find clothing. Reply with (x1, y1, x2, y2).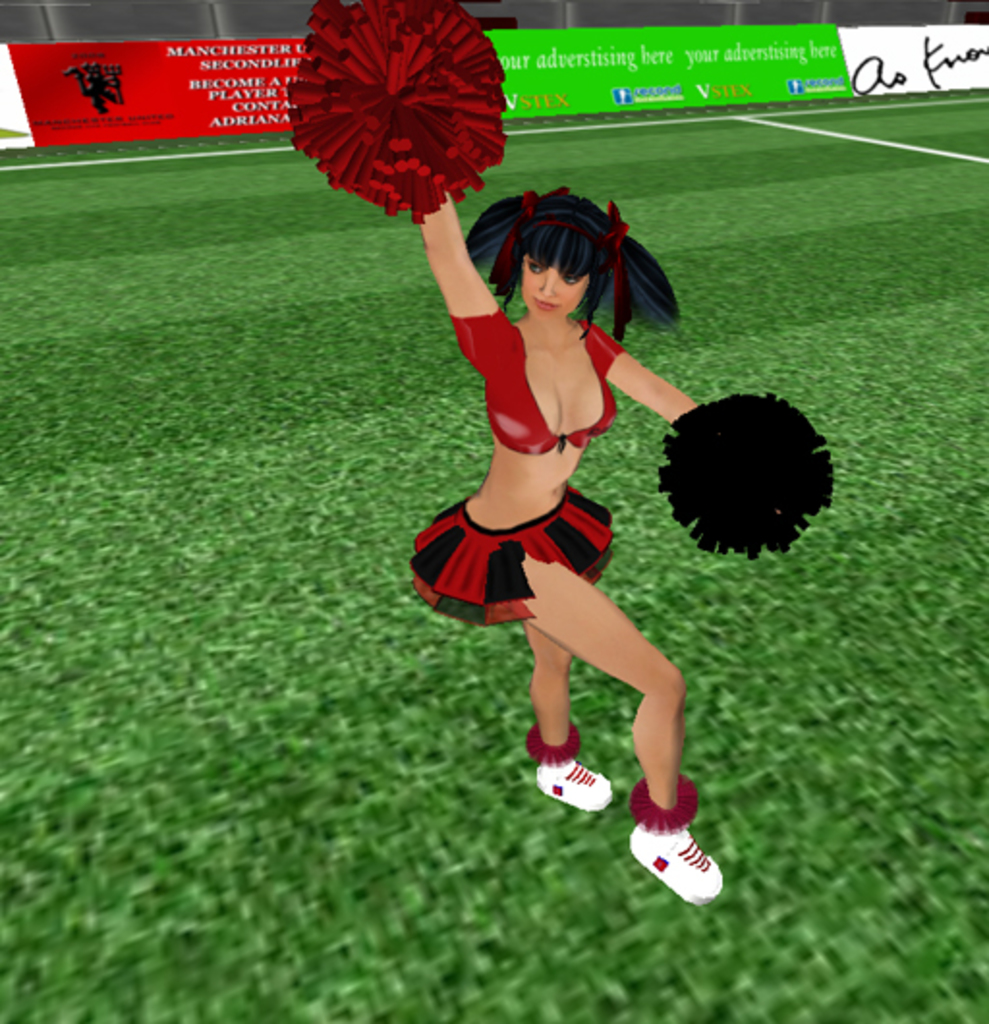
(394, 491, 632, 626).
